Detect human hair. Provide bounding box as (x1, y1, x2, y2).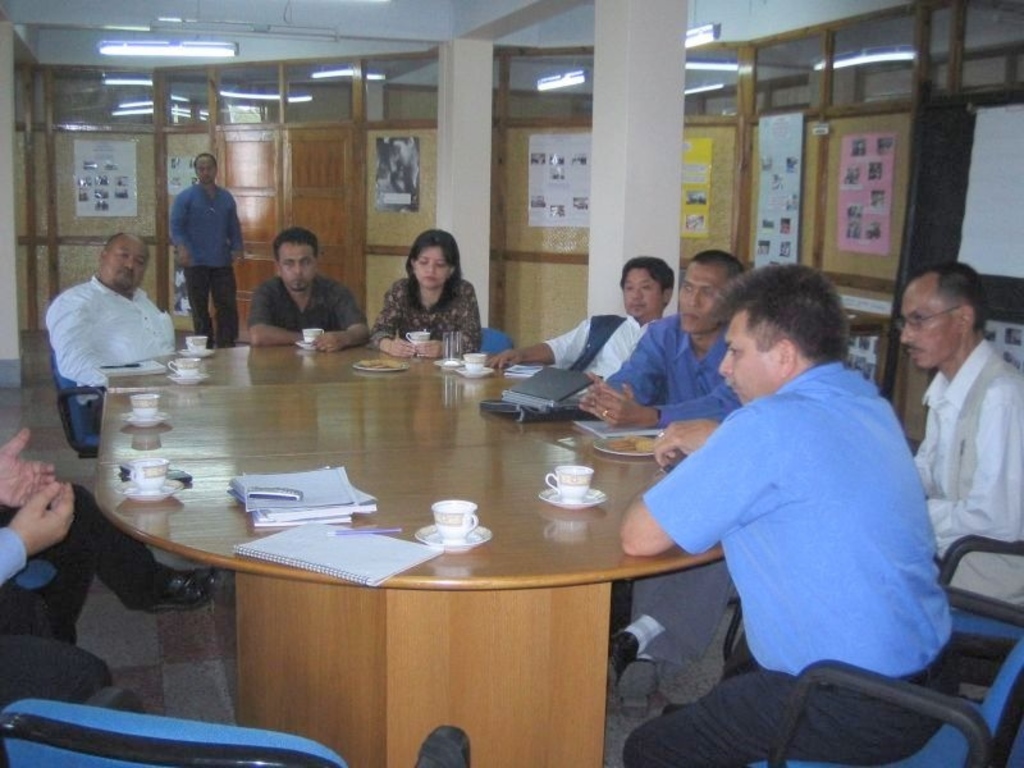
(689, 250, 744, 274).
